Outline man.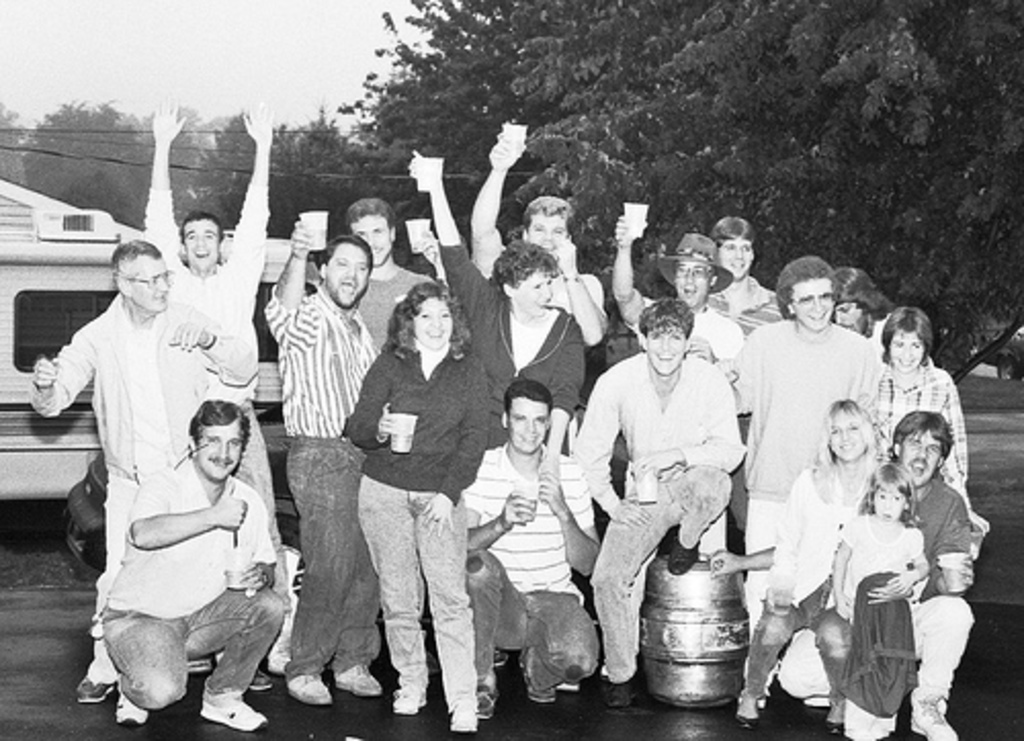
Outline: rect(698, 209, 780, 332).
